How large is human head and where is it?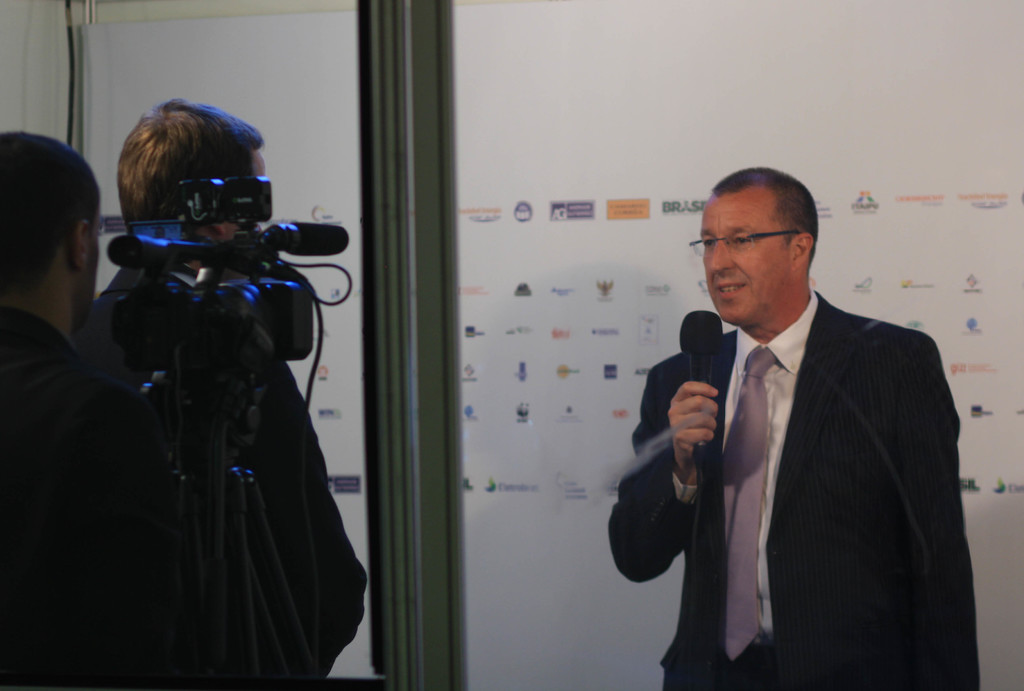
Bounding box: 119 102 266 282.
